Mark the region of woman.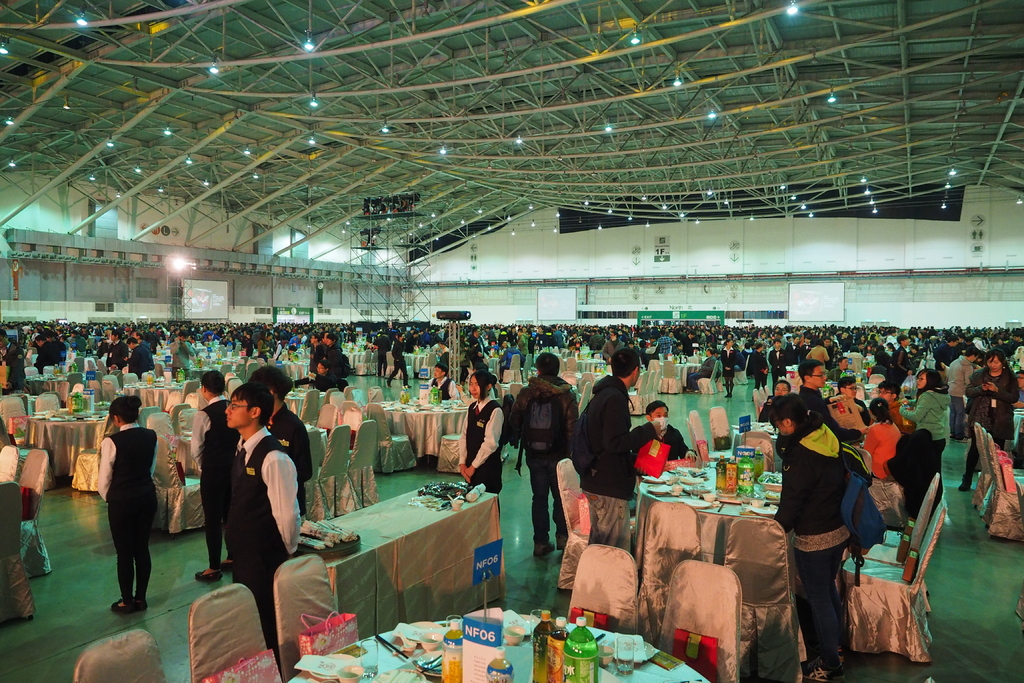
Region: crop(720, 336, 740, 400).
